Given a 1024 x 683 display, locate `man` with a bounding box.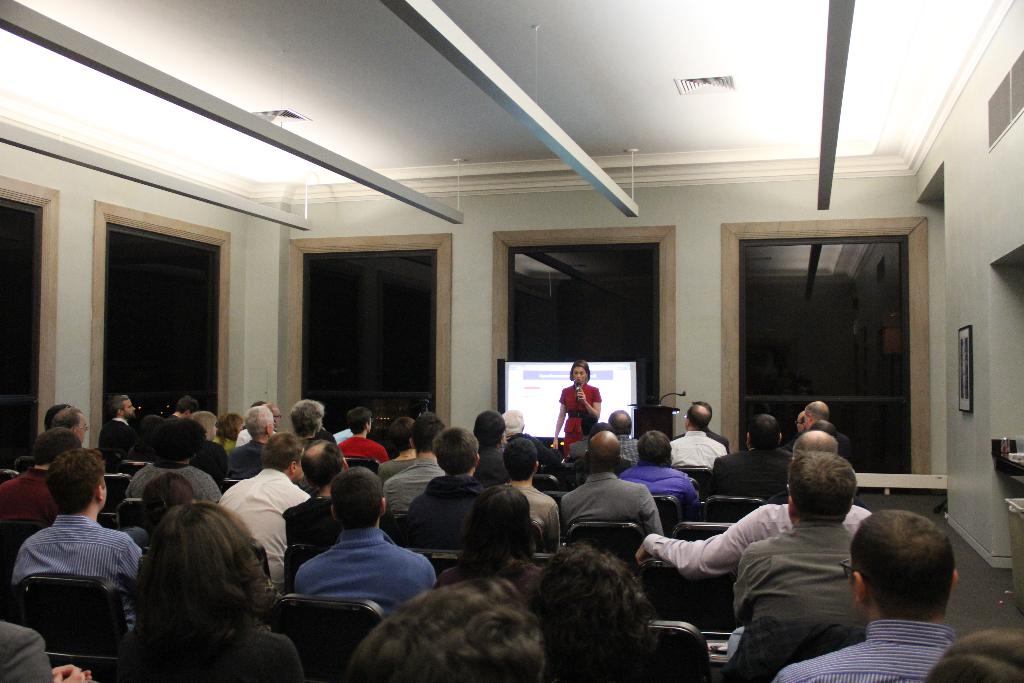
Located: (left=44, top=406, right=92, bottom=450).
